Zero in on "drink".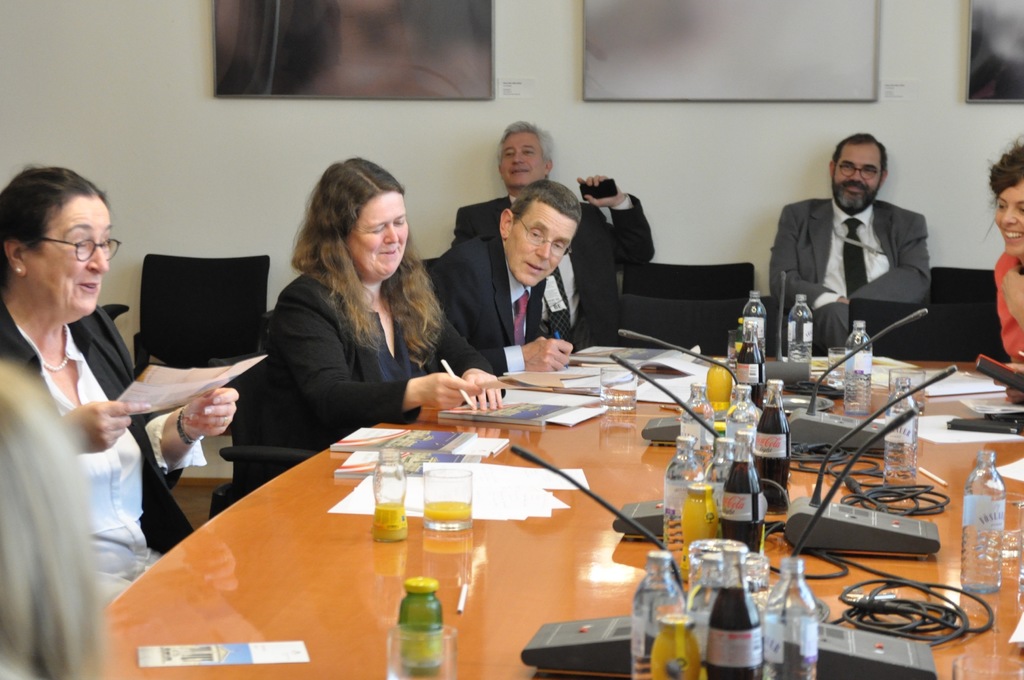
Zeroed in: {"x1": 705, "y1": 439, "x2": 737, "y2": 504}.
